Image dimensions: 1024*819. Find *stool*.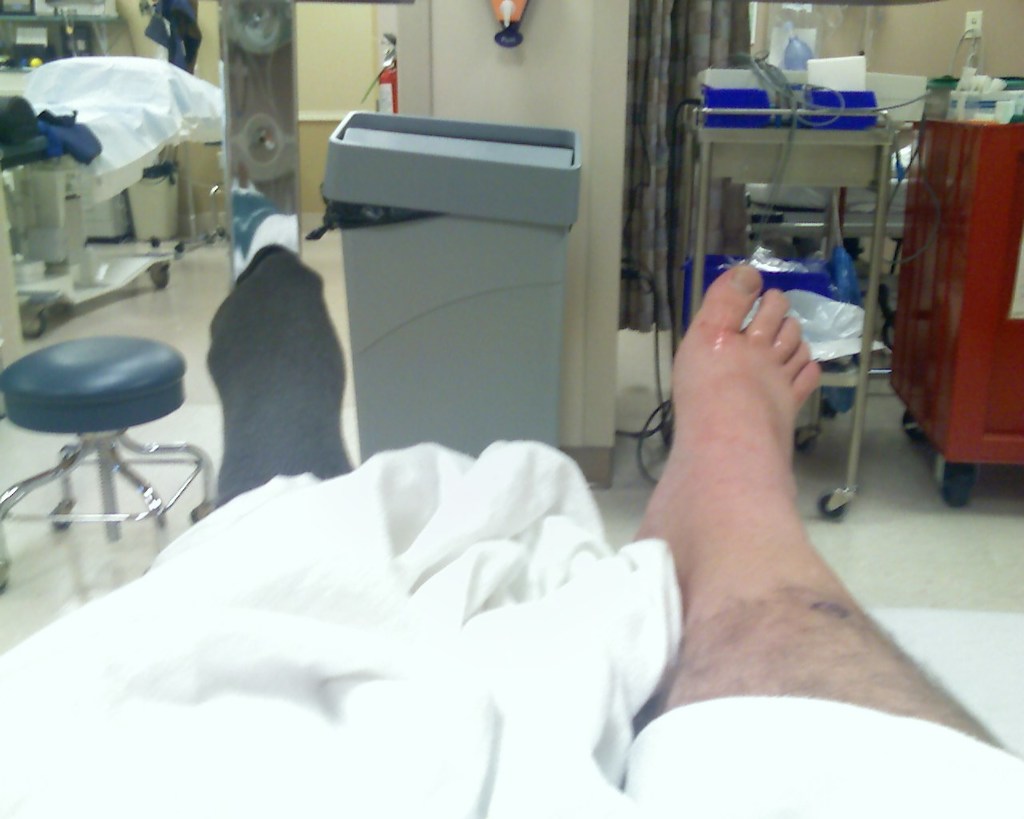
<bbox>0, 330, 215, 590</bbox>.
